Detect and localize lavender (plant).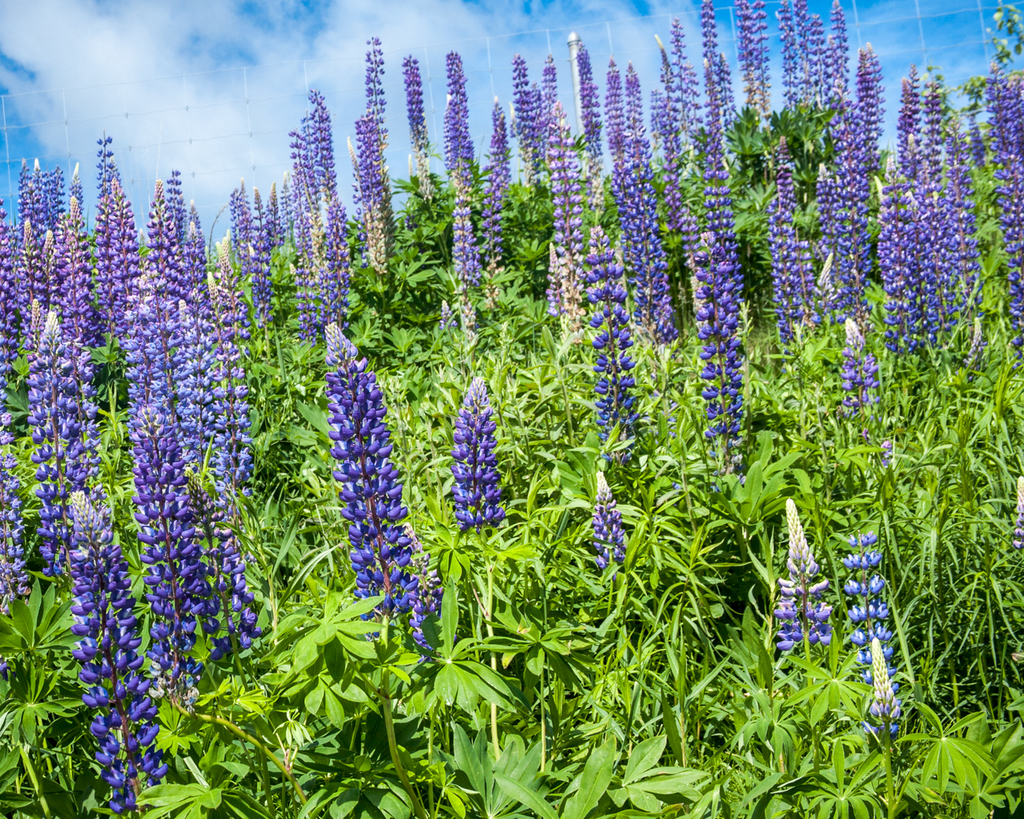
Localized at rect(635, 217, 675, 344).
